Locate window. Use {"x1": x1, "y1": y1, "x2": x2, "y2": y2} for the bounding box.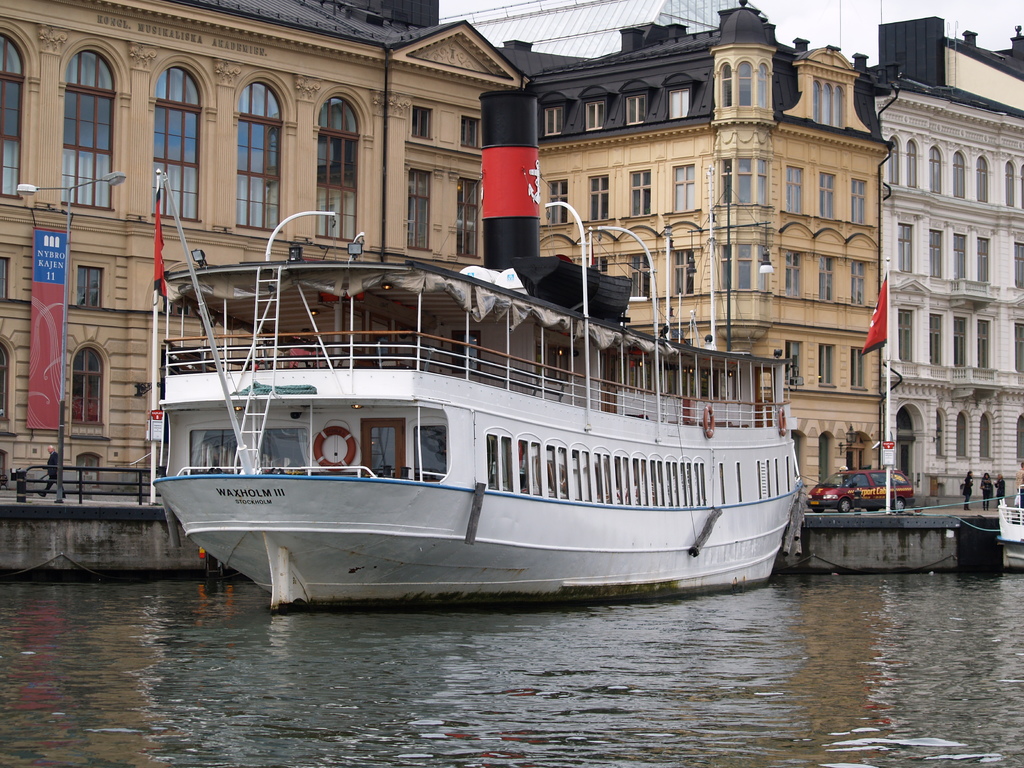
{"x1": 0, "y1": 255, "x2": 12, "y2": 303}.
